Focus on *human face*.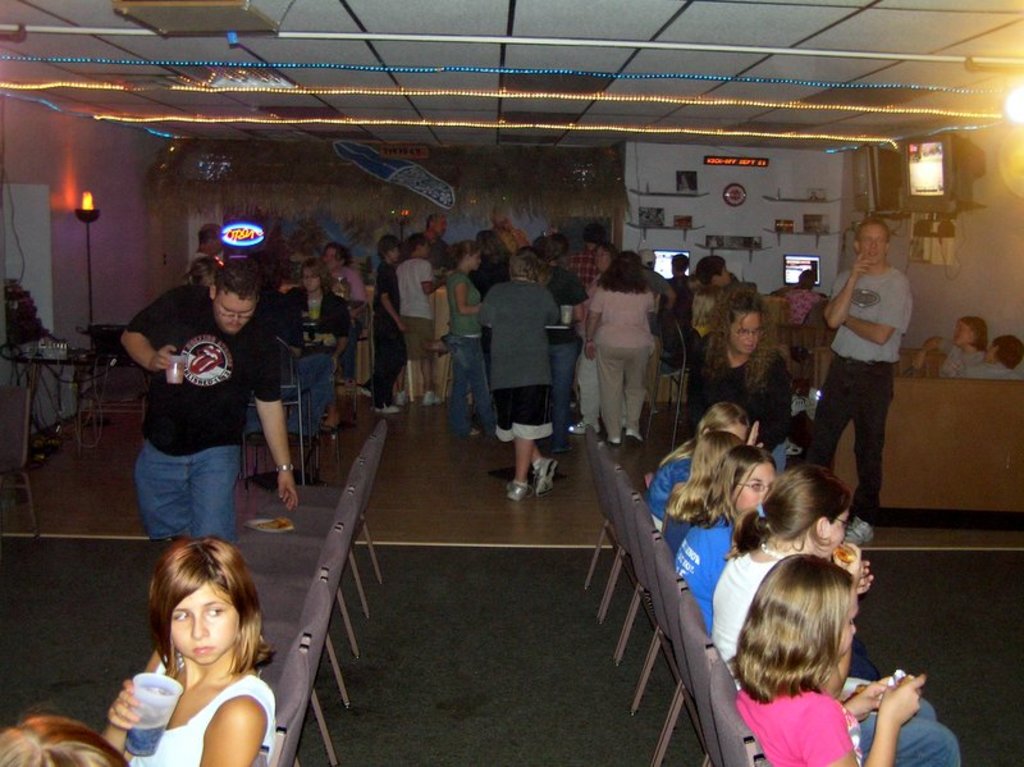
Focused at (left=728, top=309, right=764, bottom=355).
